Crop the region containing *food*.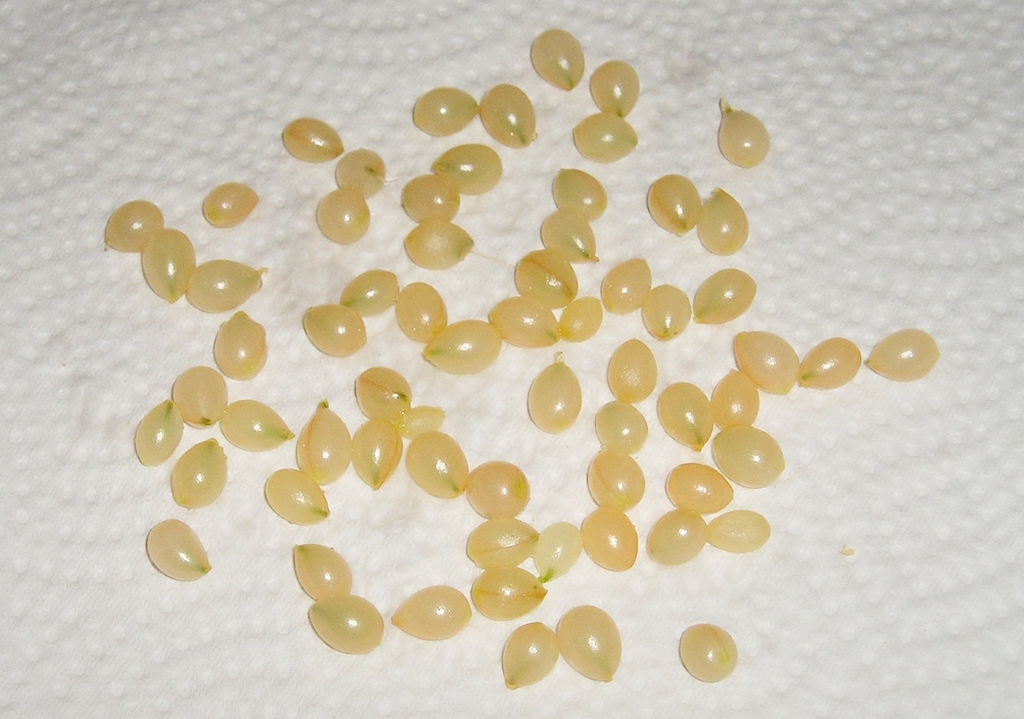
Crop region: select_region(404, 217, 472, 268).
